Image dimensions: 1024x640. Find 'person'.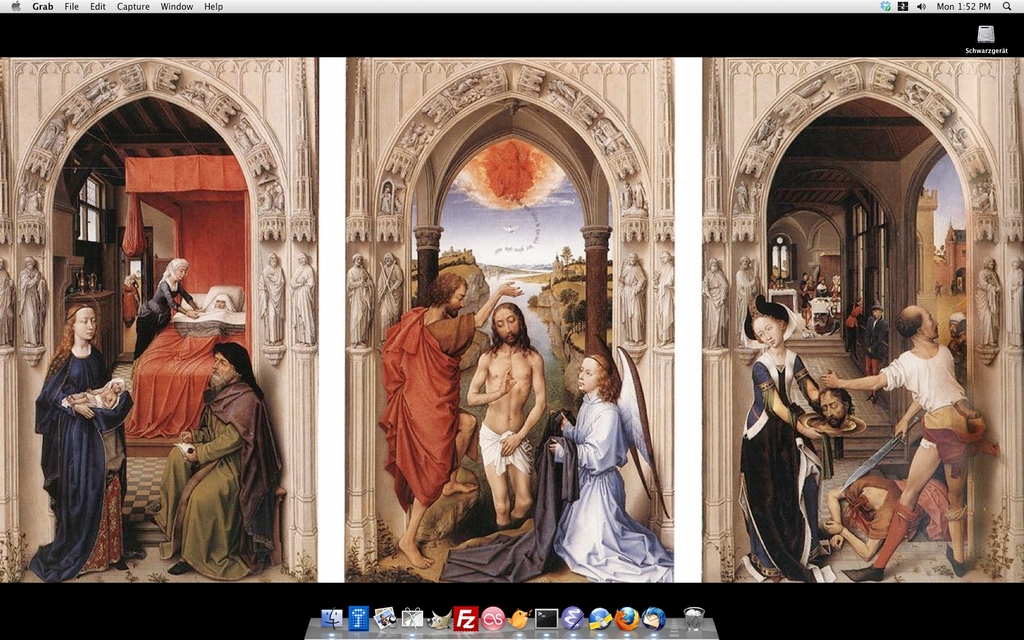
crop(619, 253, 645, 346).
